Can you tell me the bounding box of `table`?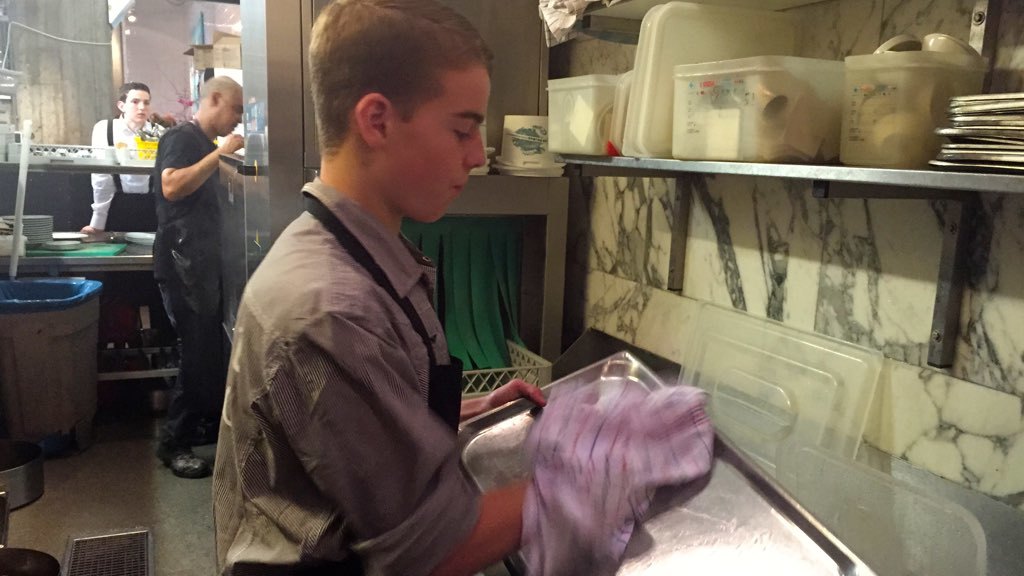
[0,228,154,381].
